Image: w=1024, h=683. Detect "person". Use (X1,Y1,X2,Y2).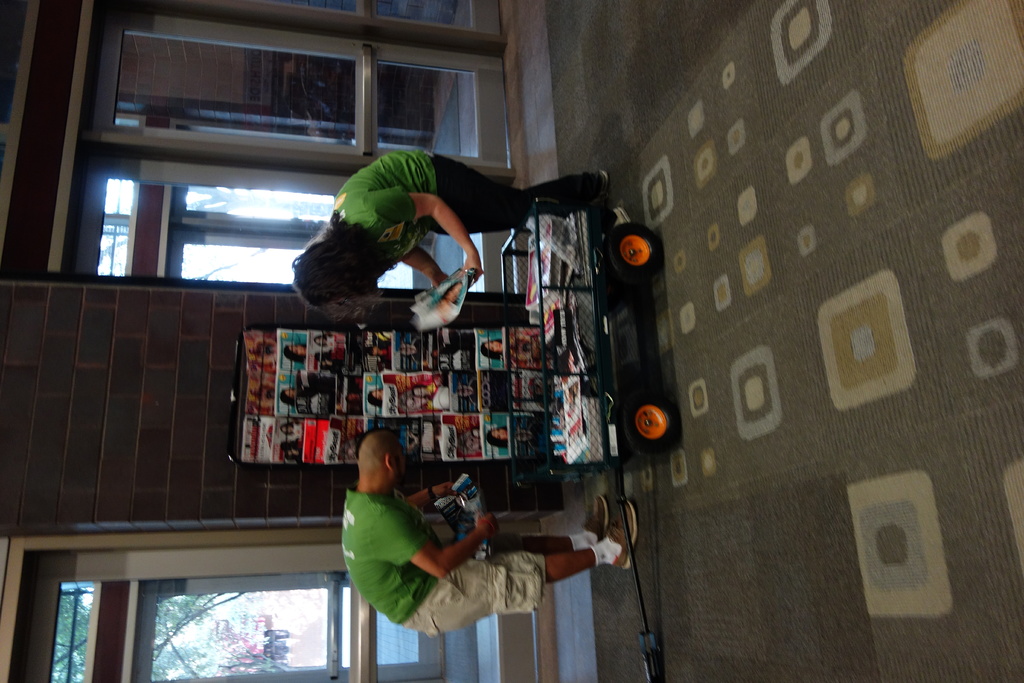
(283,443,295,458).
